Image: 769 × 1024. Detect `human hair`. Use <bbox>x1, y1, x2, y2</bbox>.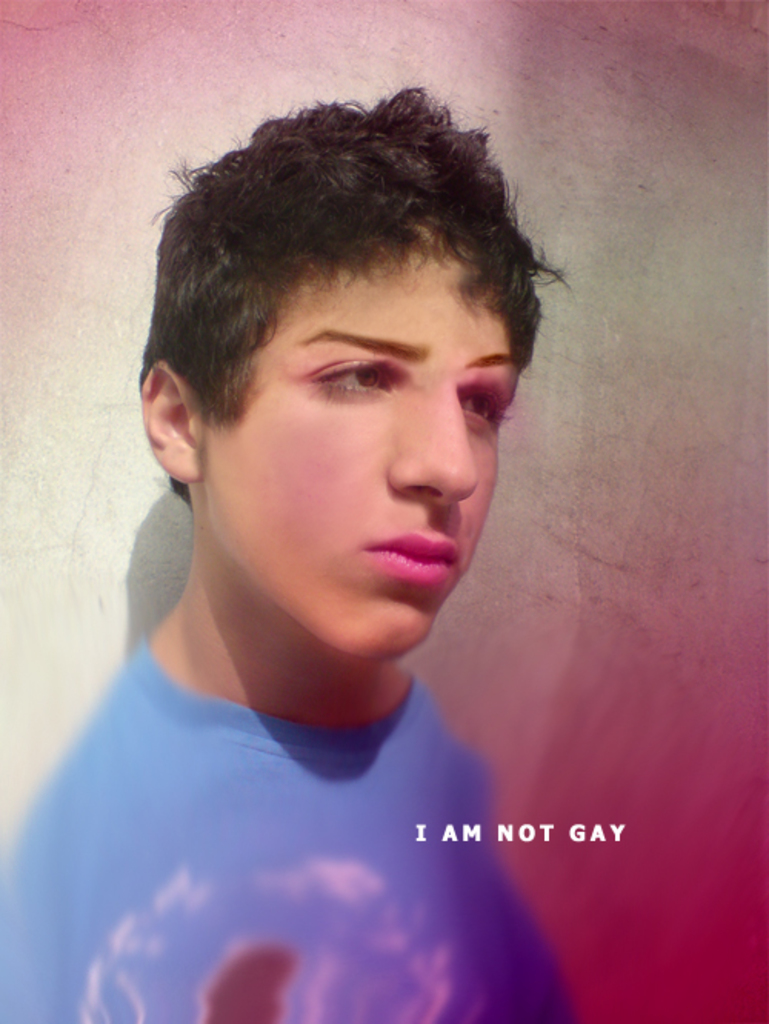
<bbox>175, 91, 520, 412</bbox>.
